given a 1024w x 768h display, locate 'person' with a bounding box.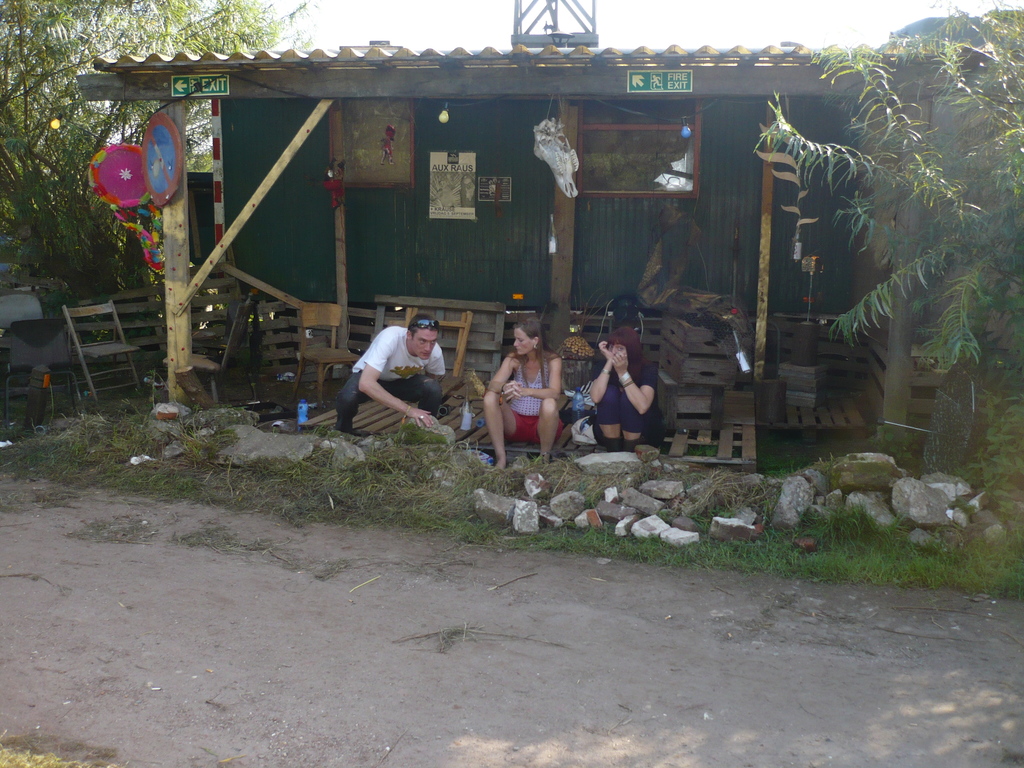
Located: 333/312/448/446.
